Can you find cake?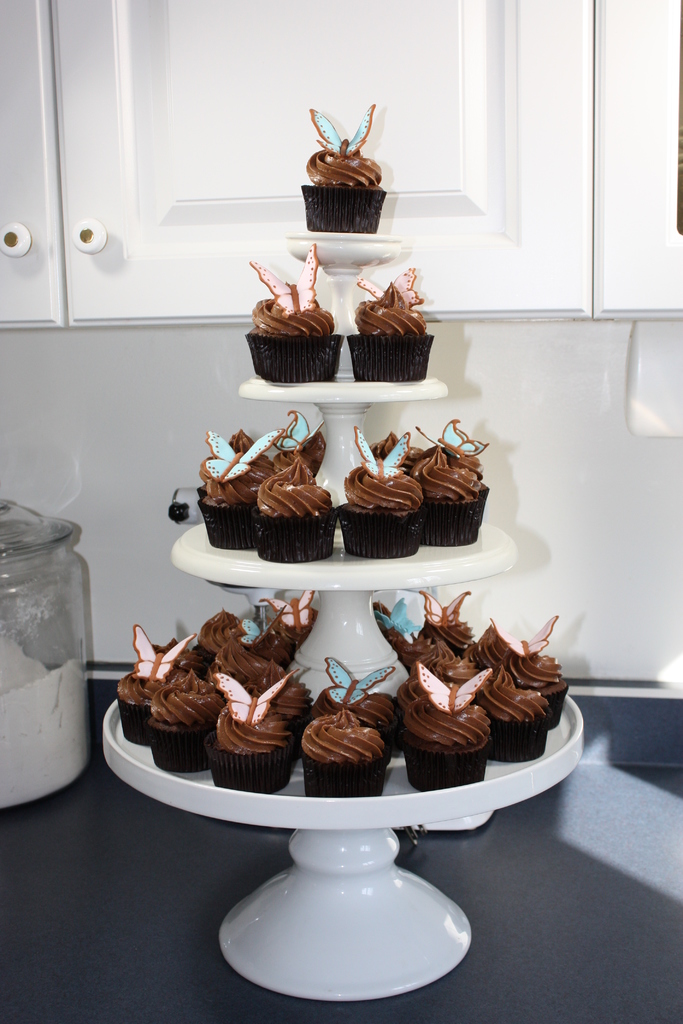
Yes, bounding box: 295,99,391,237.
